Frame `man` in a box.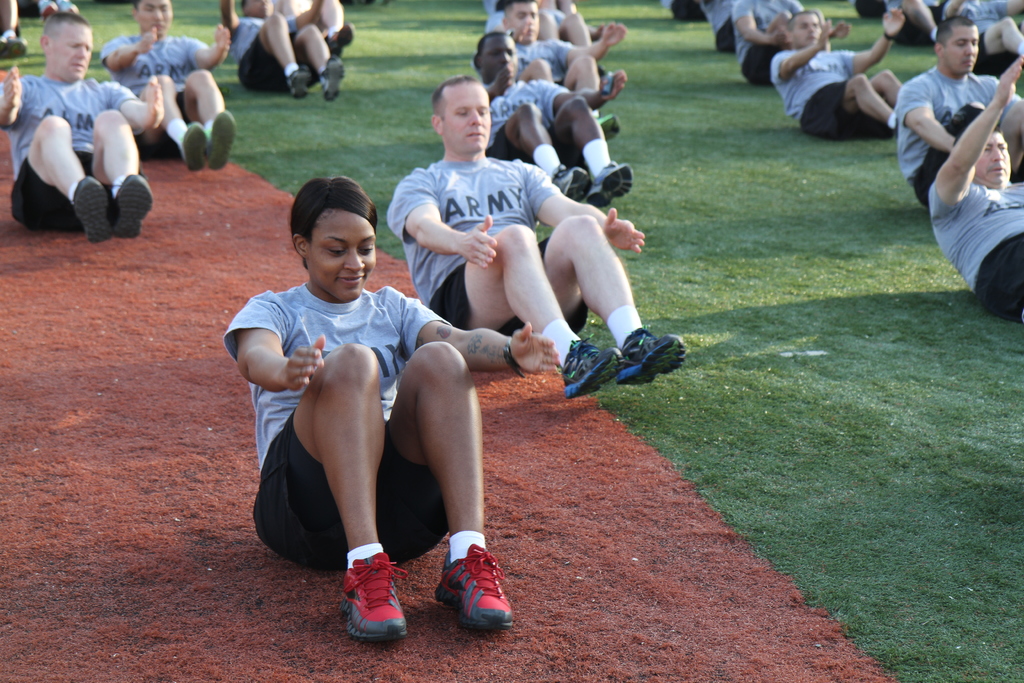
102/0/234/172.
